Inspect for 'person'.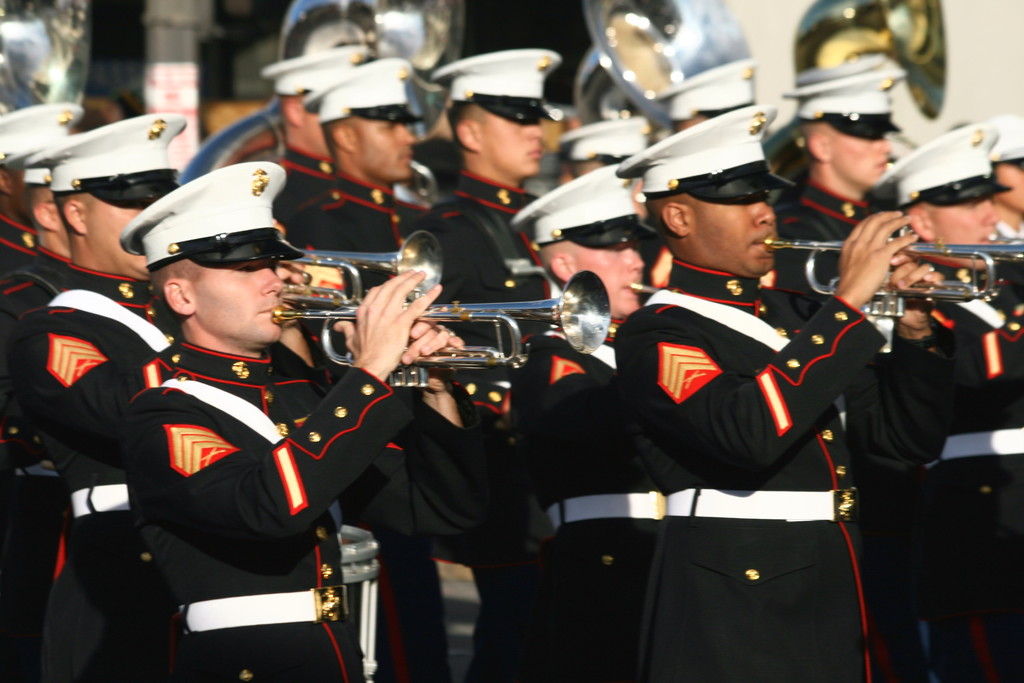
Inspection: left=223, top=35, right=371, bottom=222.
